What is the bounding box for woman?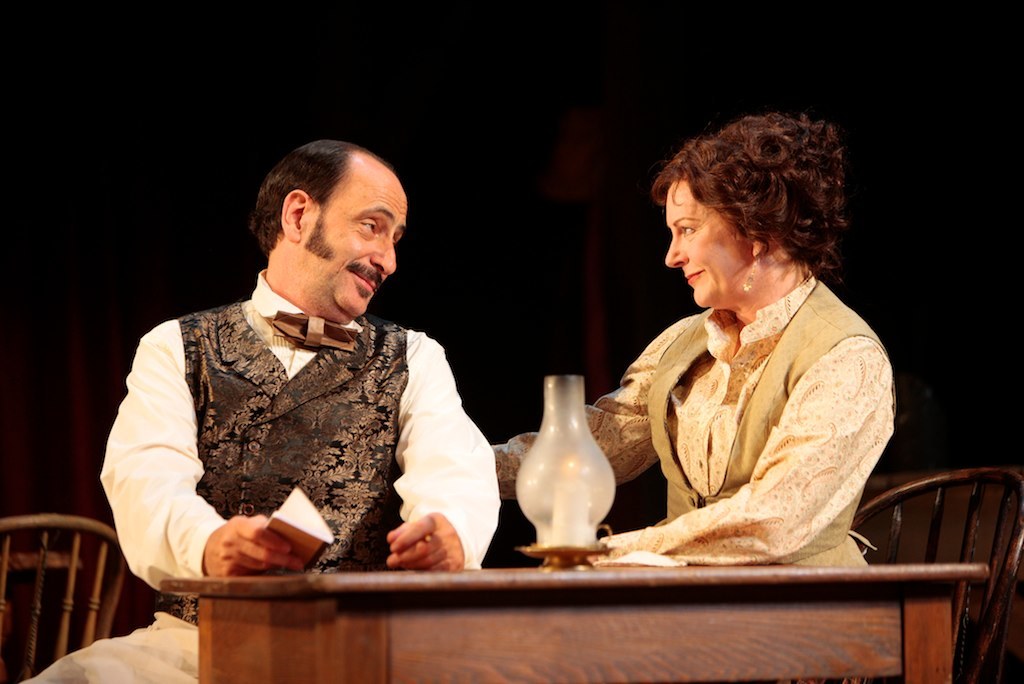
locate(485, 115, 898, 572).
